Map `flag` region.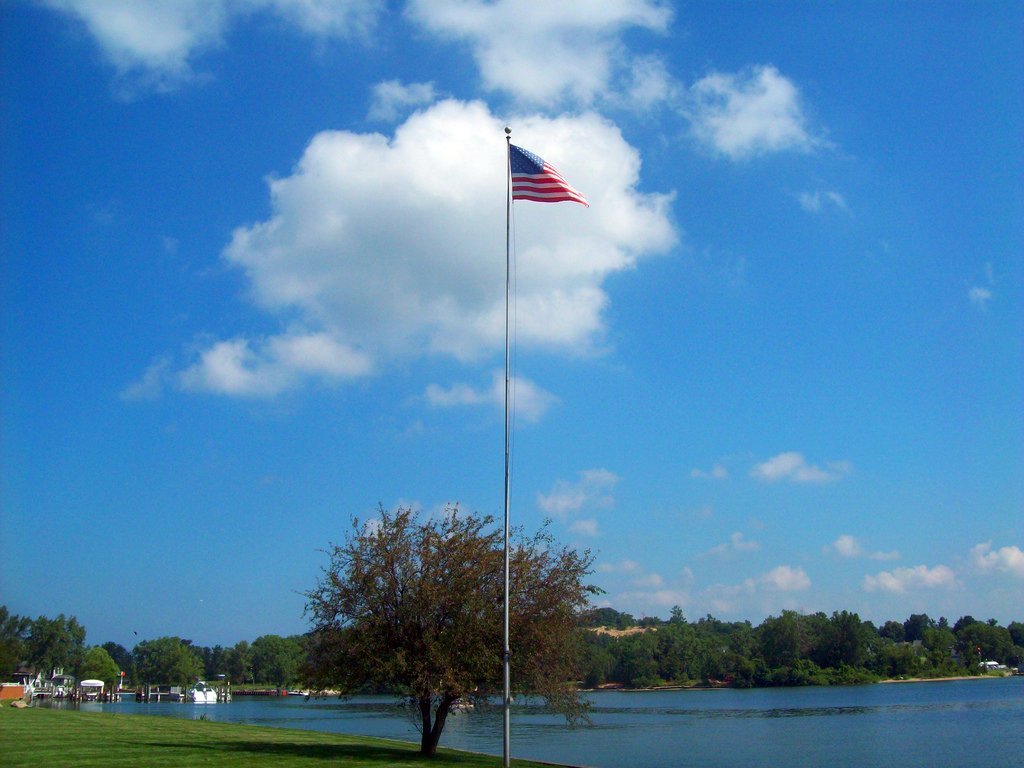
Mapped to box=[507, 139, 587, 208].
